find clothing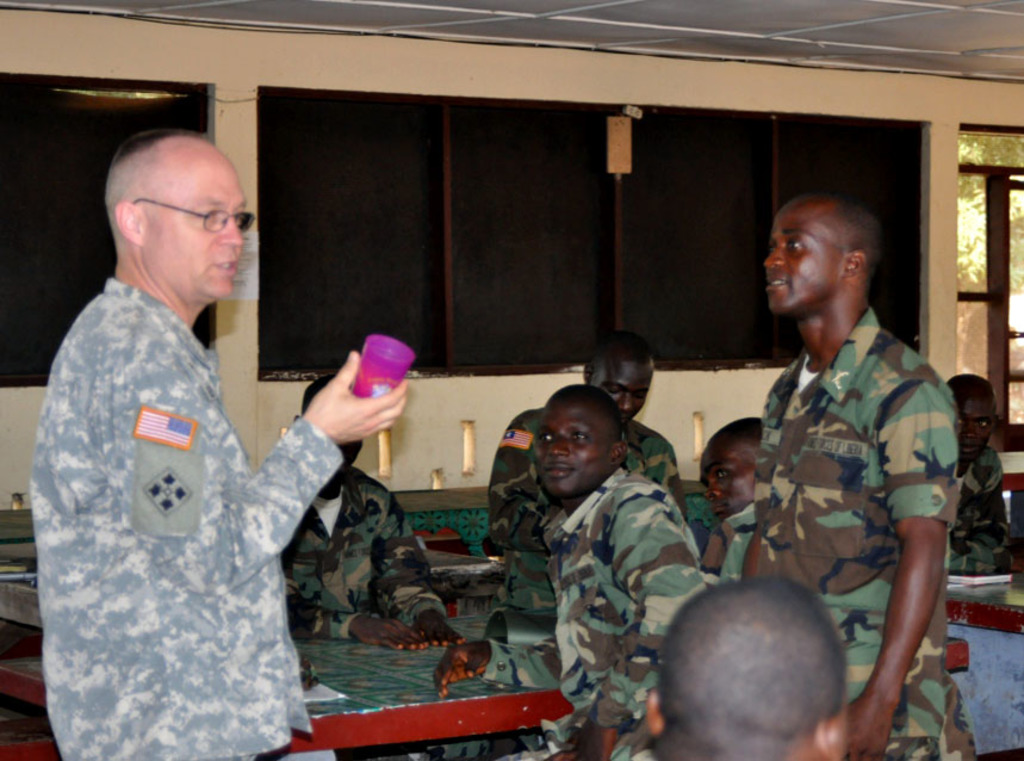
box=[950, 454, 1004, 576]
